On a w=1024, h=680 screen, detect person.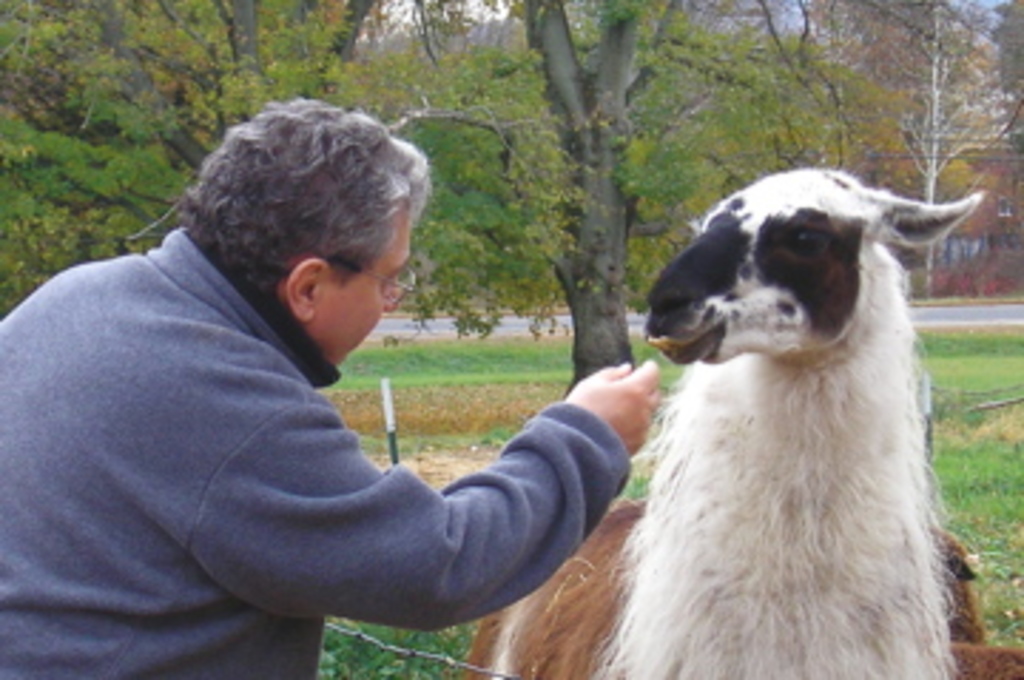
[48, 88, 646, 666].
